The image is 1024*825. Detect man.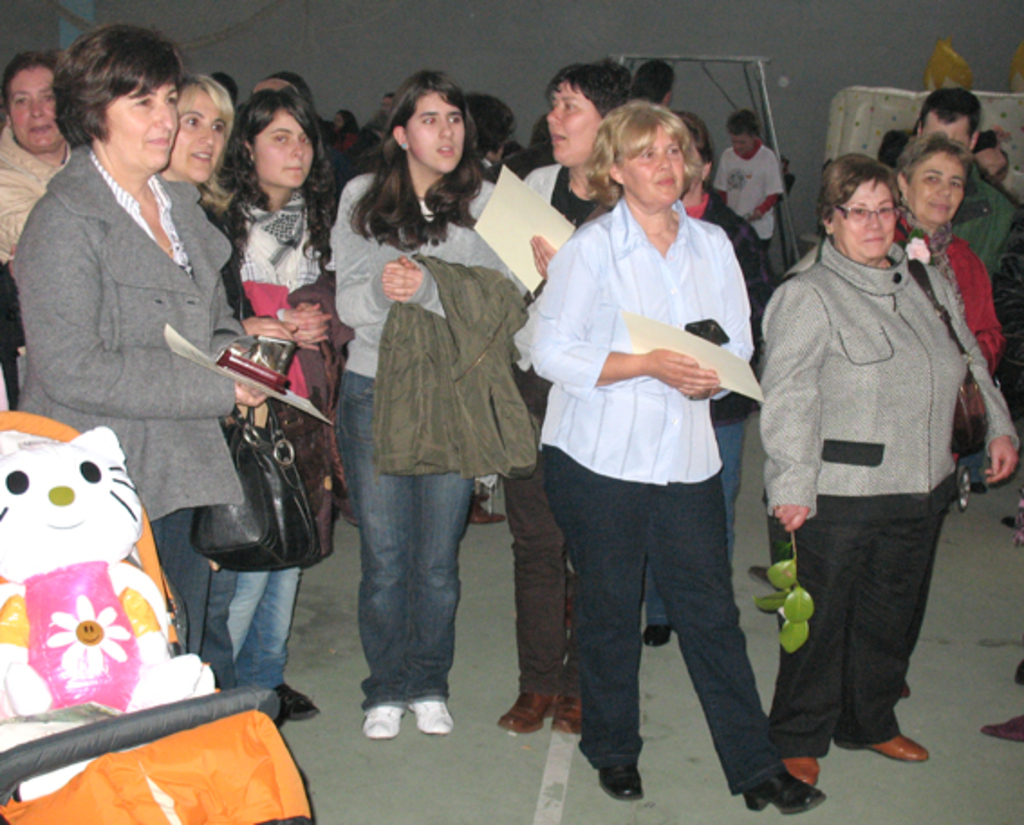
Detection: <bbox>715, 110, 789, 251</bbox>.
